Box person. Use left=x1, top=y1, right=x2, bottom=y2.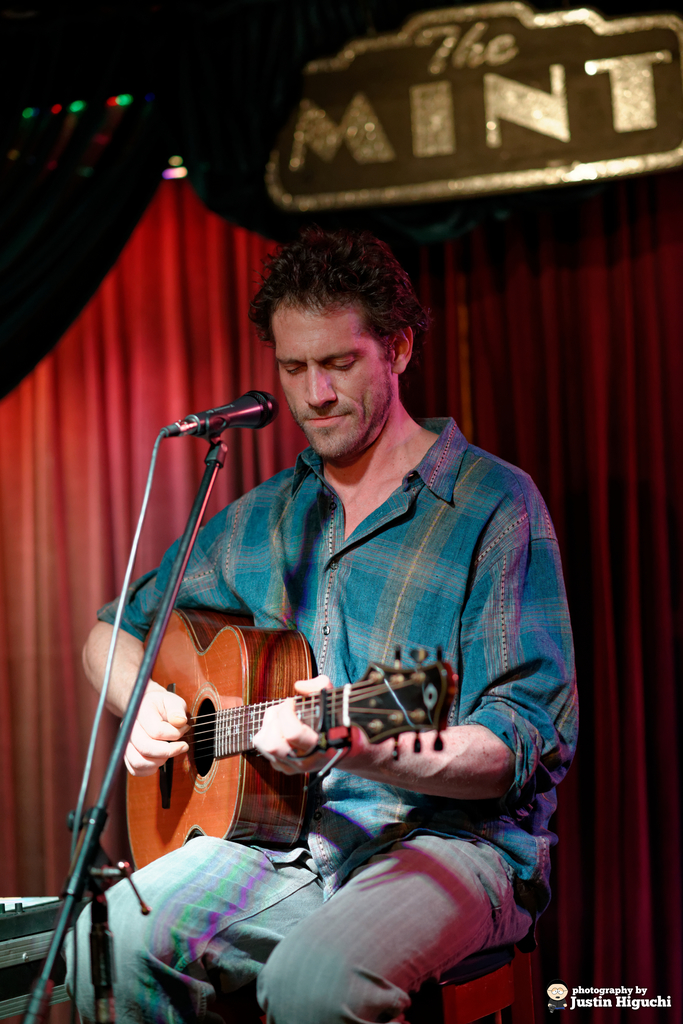
left=69, top=219, right=581, bottom=1023.
